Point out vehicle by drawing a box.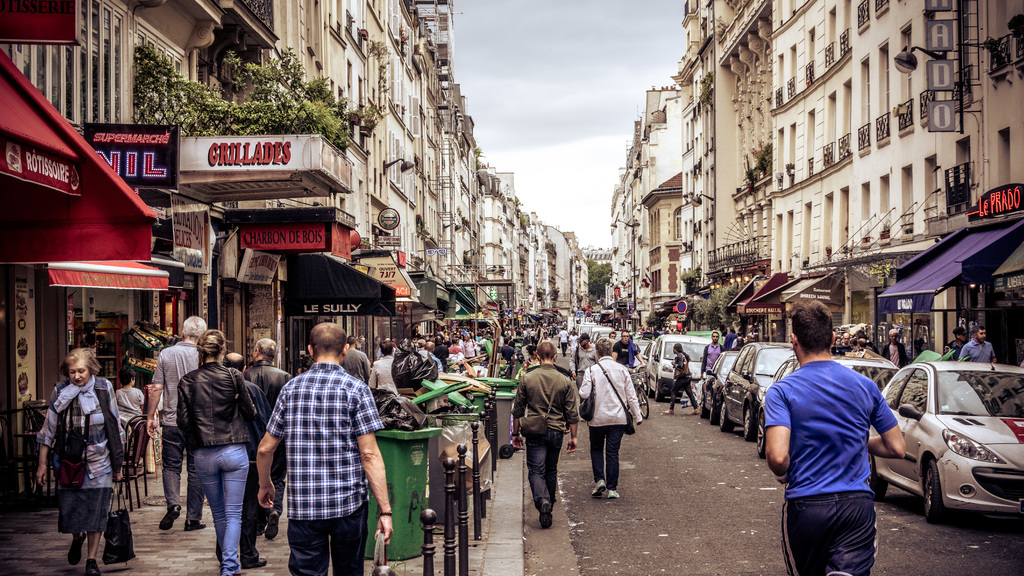
left=867, top=361, right=1023, bottom=530.
